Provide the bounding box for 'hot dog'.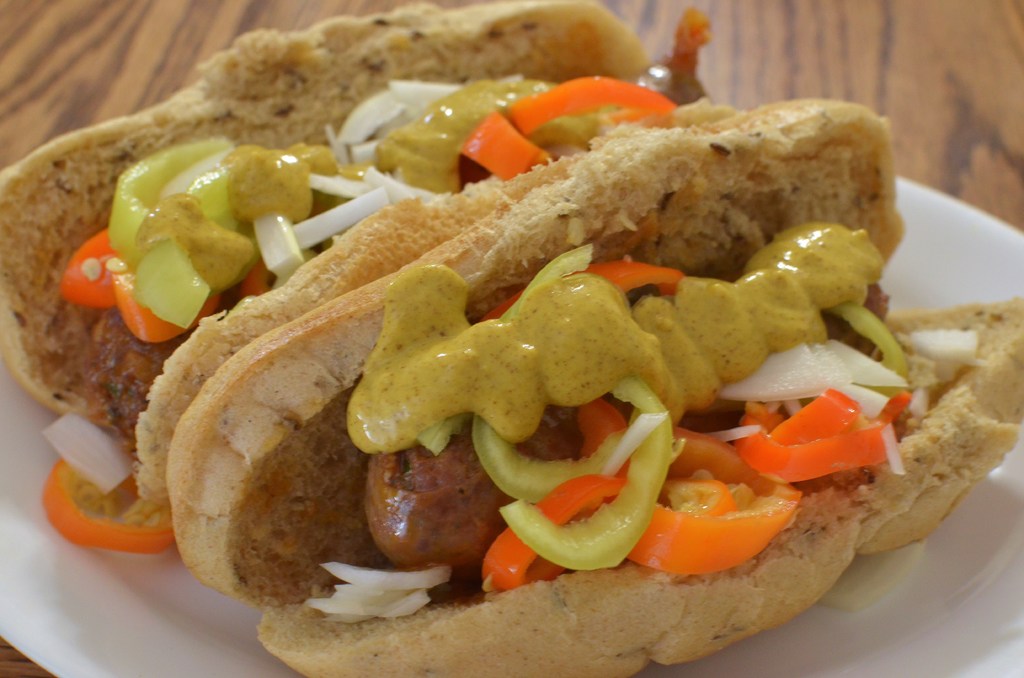
locate(149, 87, 1023, 677).
